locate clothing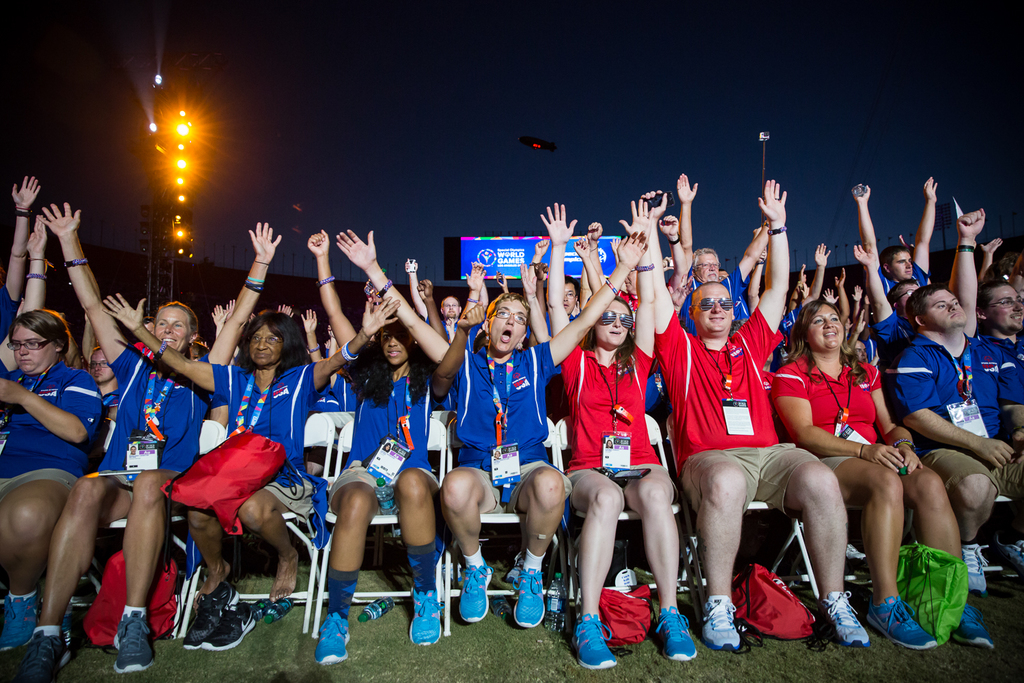
221 359 332 547
